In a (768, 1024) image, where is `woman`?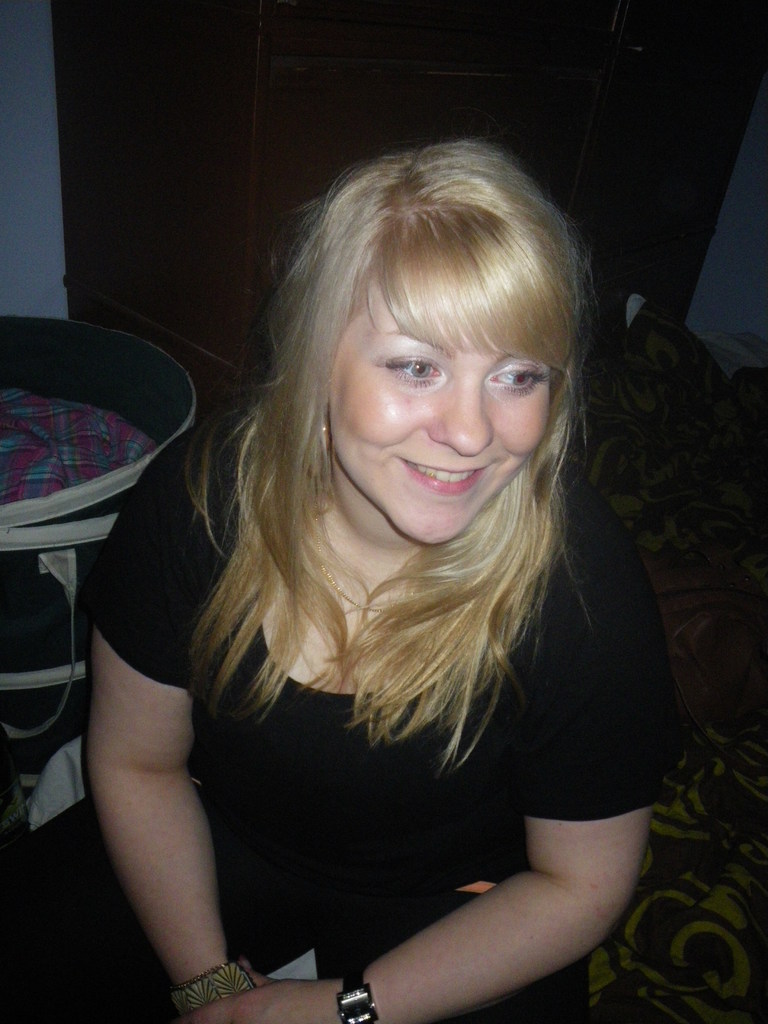
<region>68, 131, 694, 1020</region>.
